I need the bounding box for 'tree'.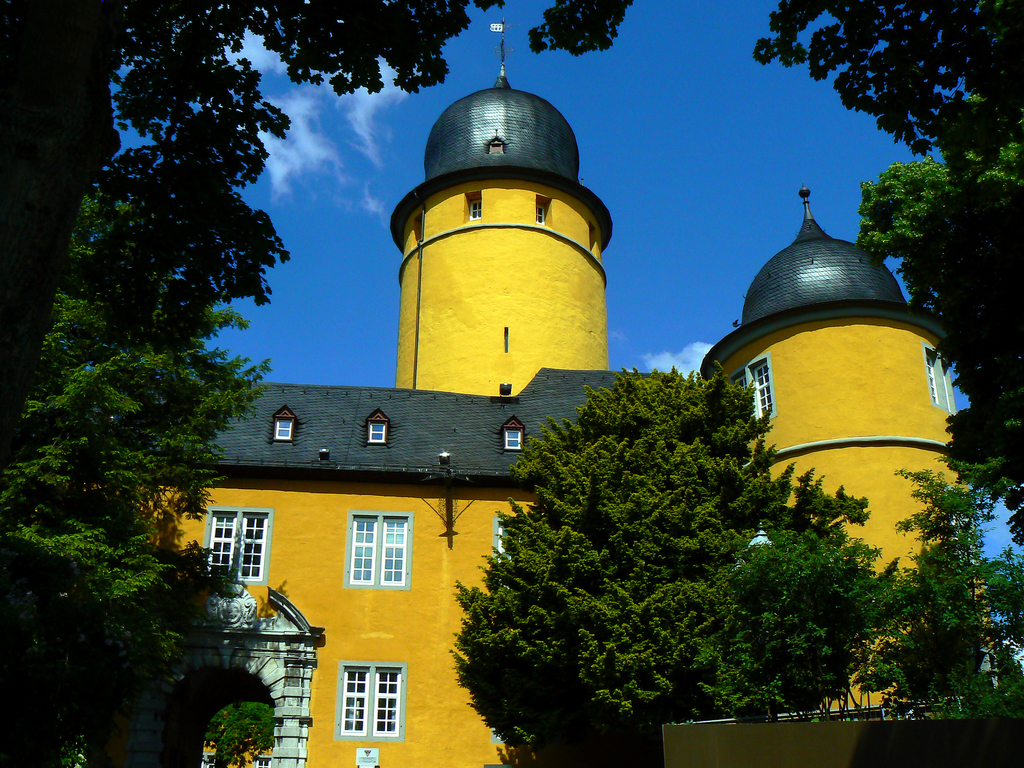
Here it is: BBox(2, 189, 241, 725).
